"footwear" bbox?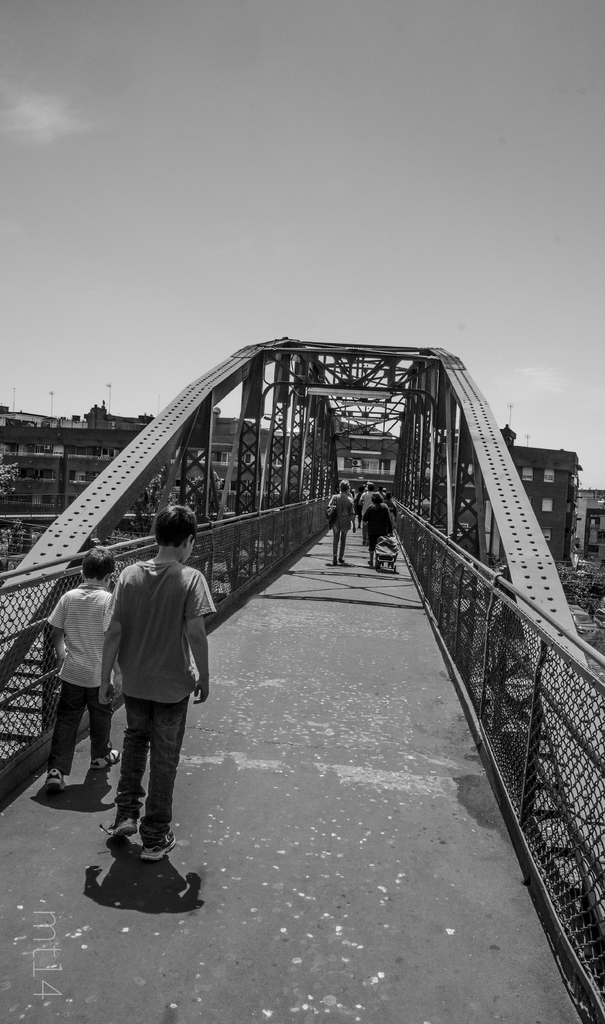
{"left": 104, "top": 812, "right": 139, "bottom": 840}
